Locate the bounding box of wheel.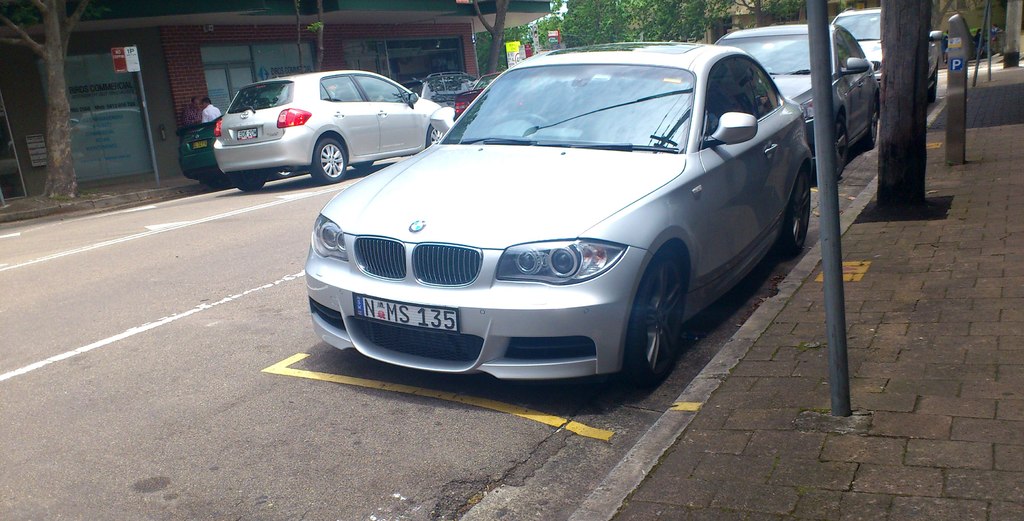
Bounding box: (left=826, top=122, right=850, bottom=174).
